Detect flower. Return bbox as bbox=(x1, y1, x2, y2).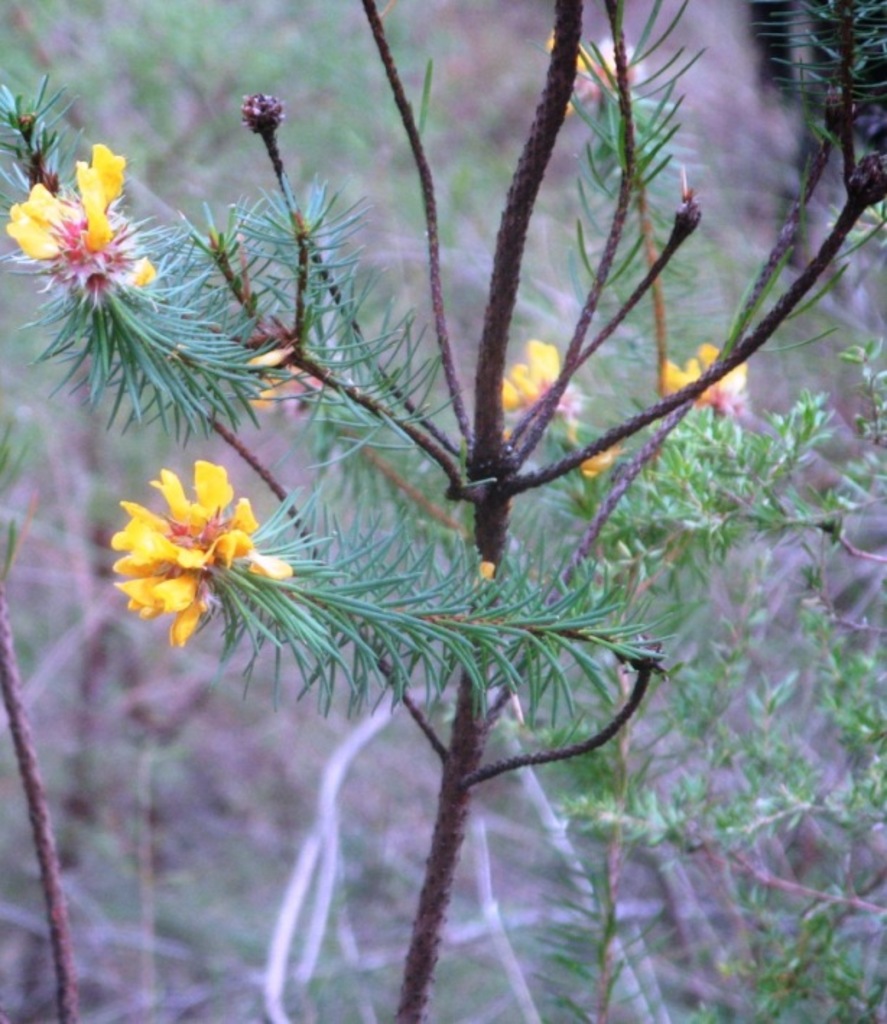
bbox=(253, 350, 290, 413).
